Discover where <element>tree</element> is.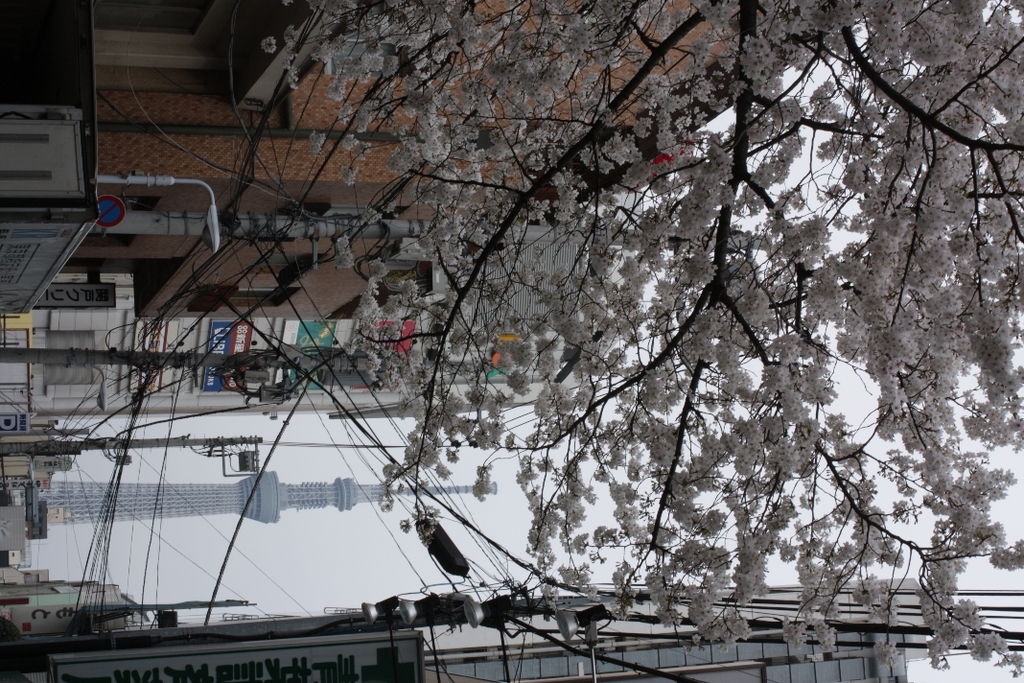
Discovered at [left=8, top=18, right=1000, bottom=660].
